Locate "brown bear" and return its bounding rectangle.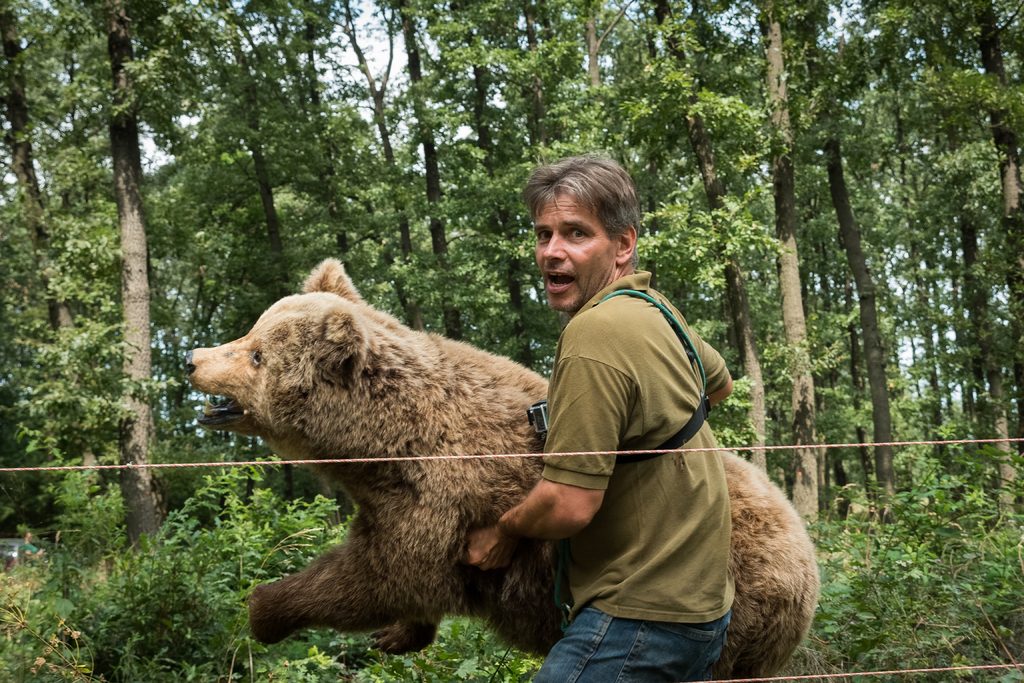
[182, 256, 822, 682].
